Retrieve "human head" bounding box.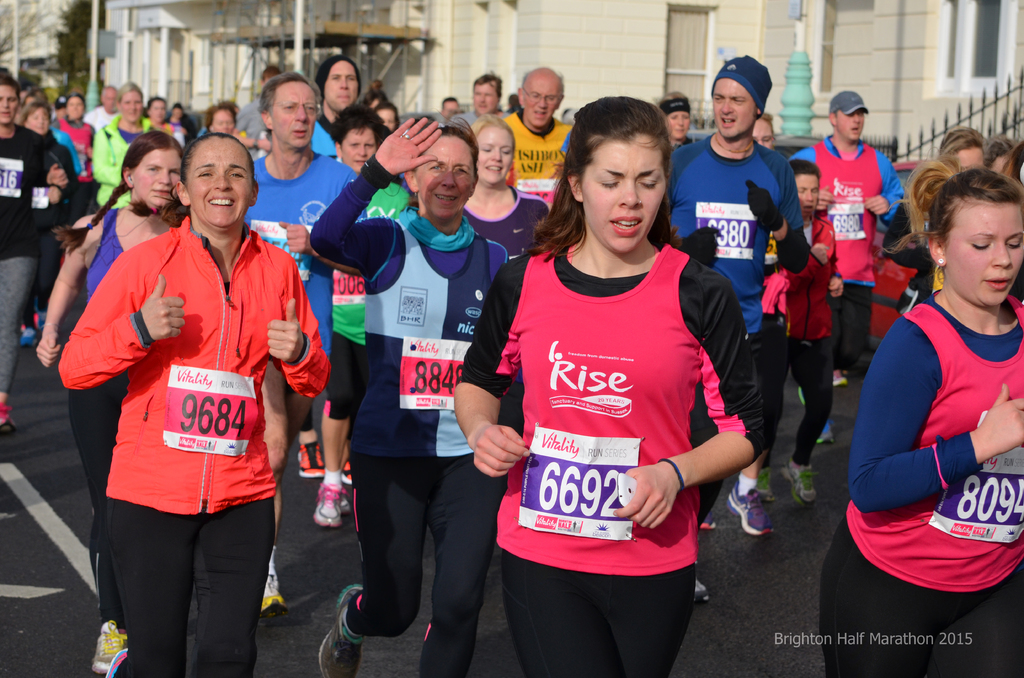
Bounding box: 653 88 692 145.
